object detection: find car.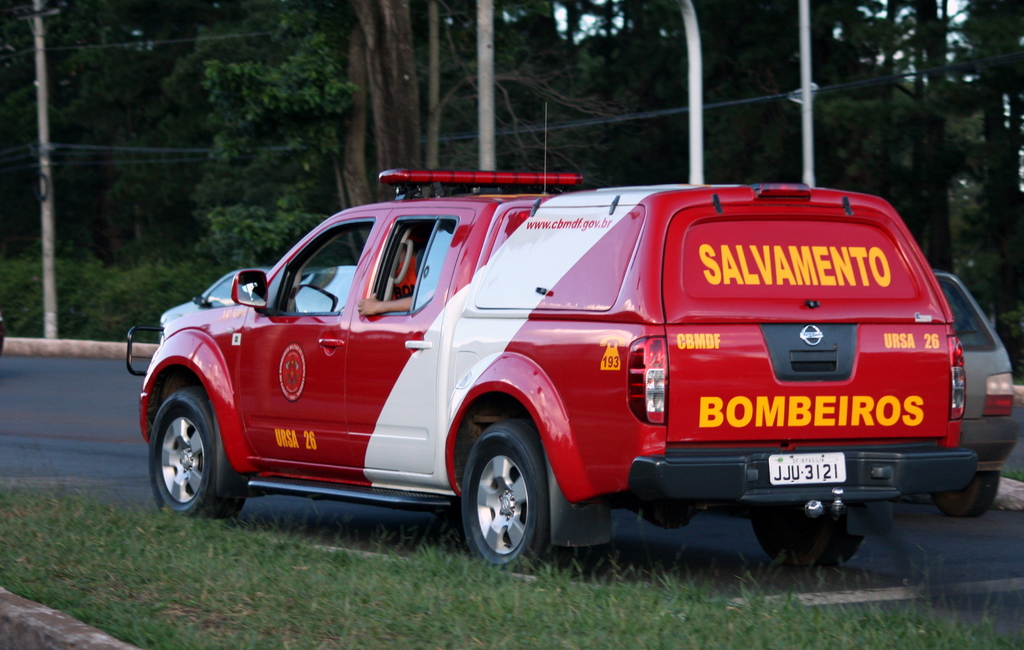
[922, 267, 1018, 516].
